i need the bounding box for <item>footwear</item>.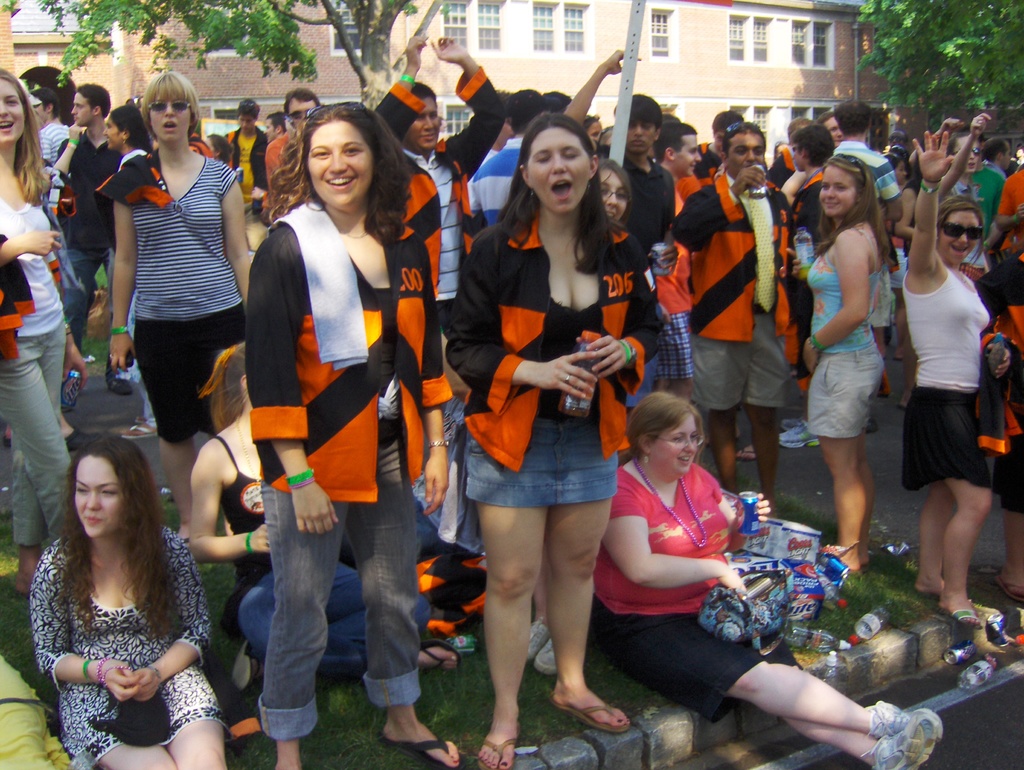
Here it is: 119, 416, 160, 439.
